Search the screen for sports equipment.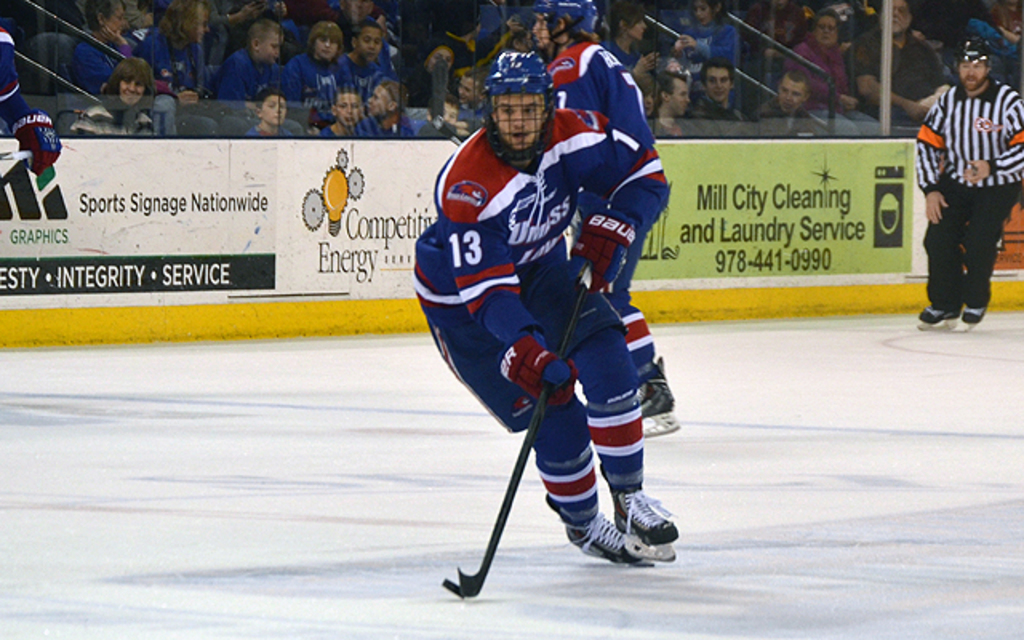
Found at <bbox>568, 515, 651, 570</bbox>.
